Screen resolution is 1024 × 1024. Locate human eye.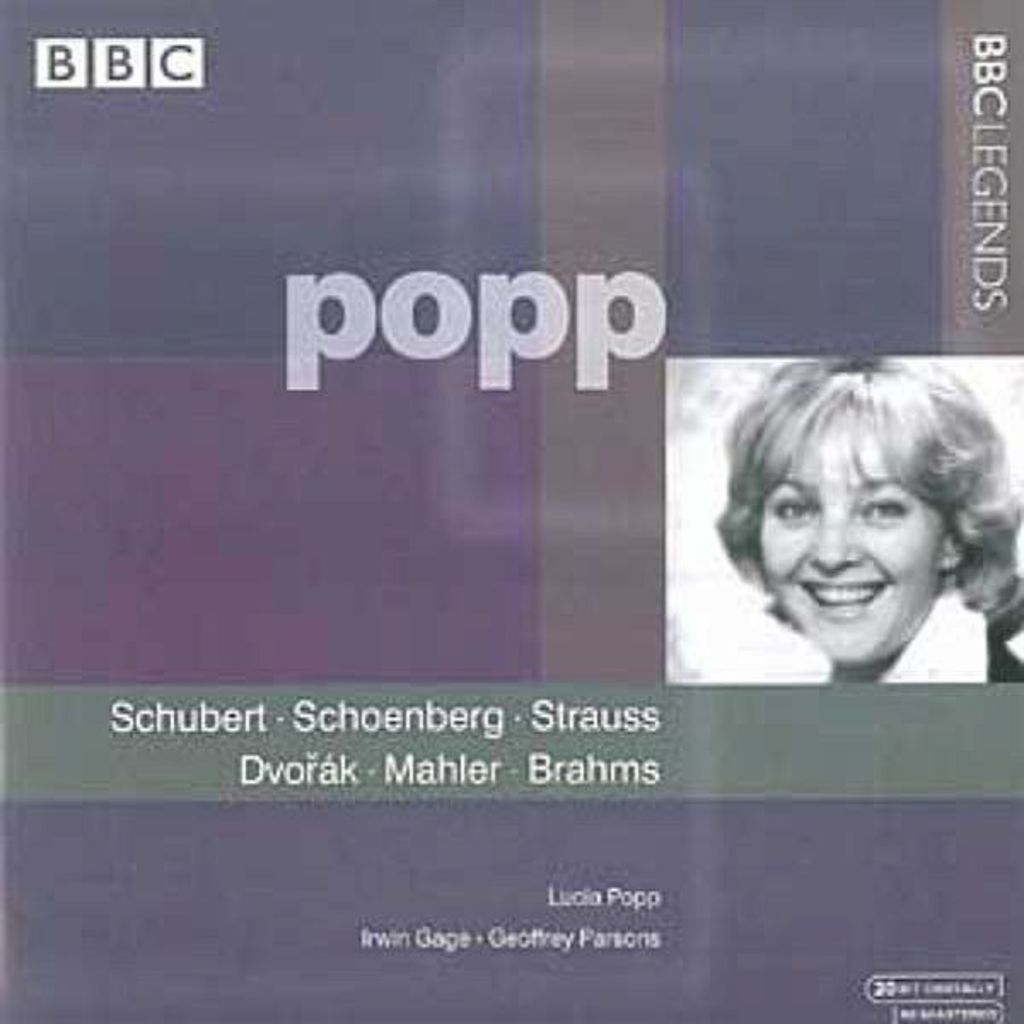
<region>777, 490, 817, 531</region>.
